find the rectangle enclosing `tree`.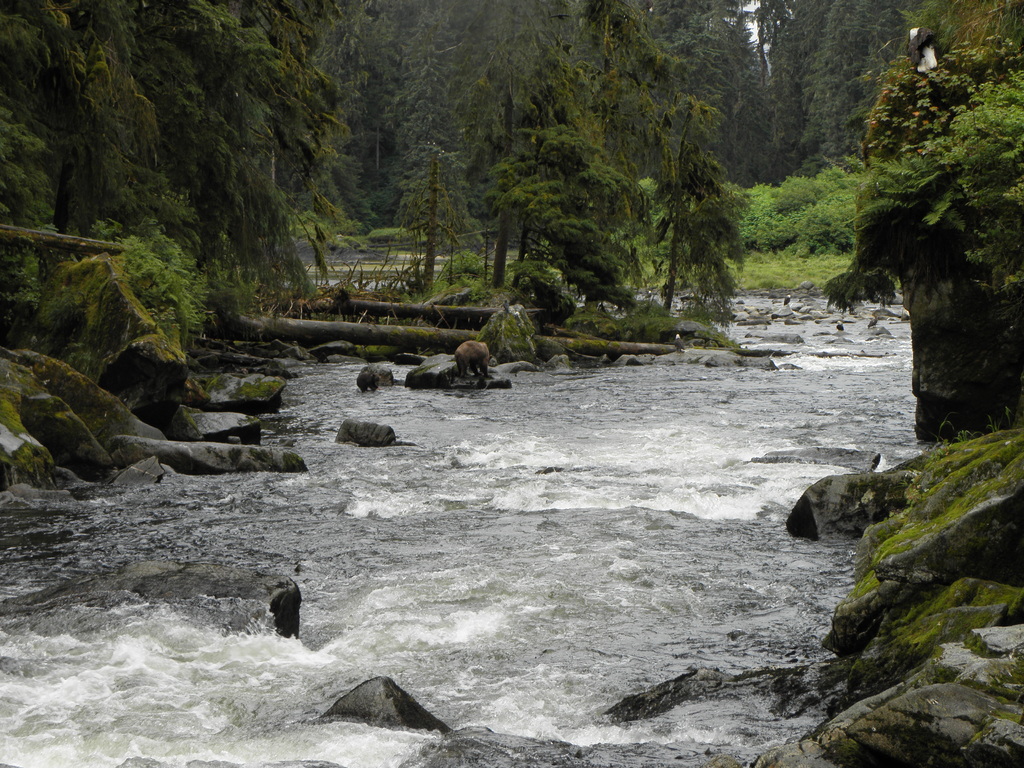
crop(477, 45, 525, 278).
